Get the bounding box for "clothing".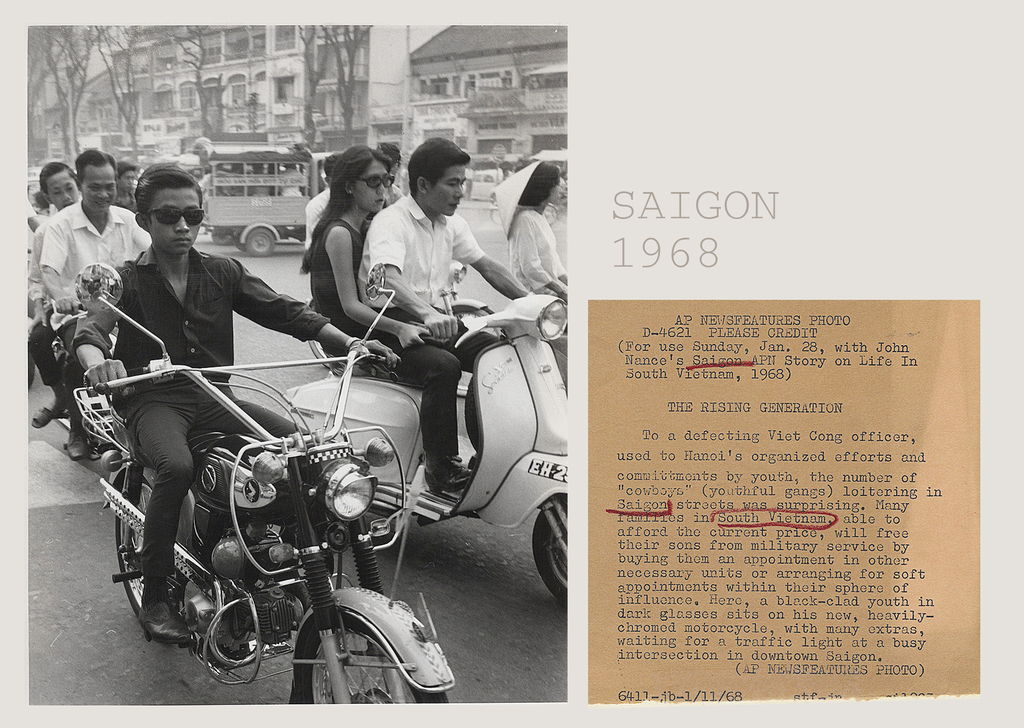
(x1=112, y1=193, x2=140, y2=214).
